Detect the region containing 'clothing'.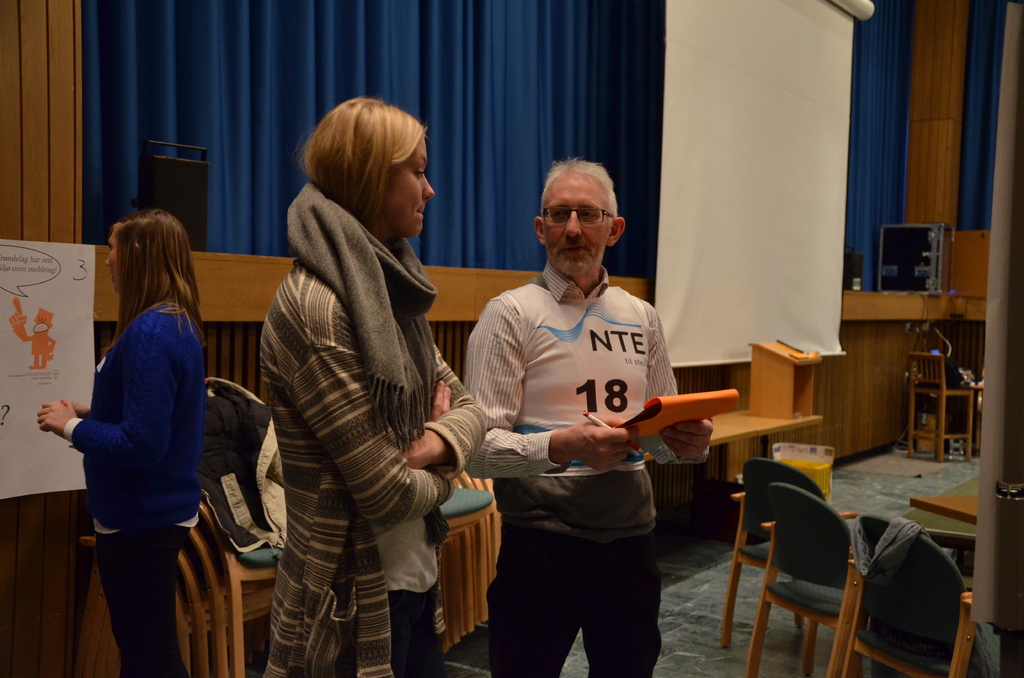
{"left": 222, "top": 179, "right": 488, "bottom": 677}.
